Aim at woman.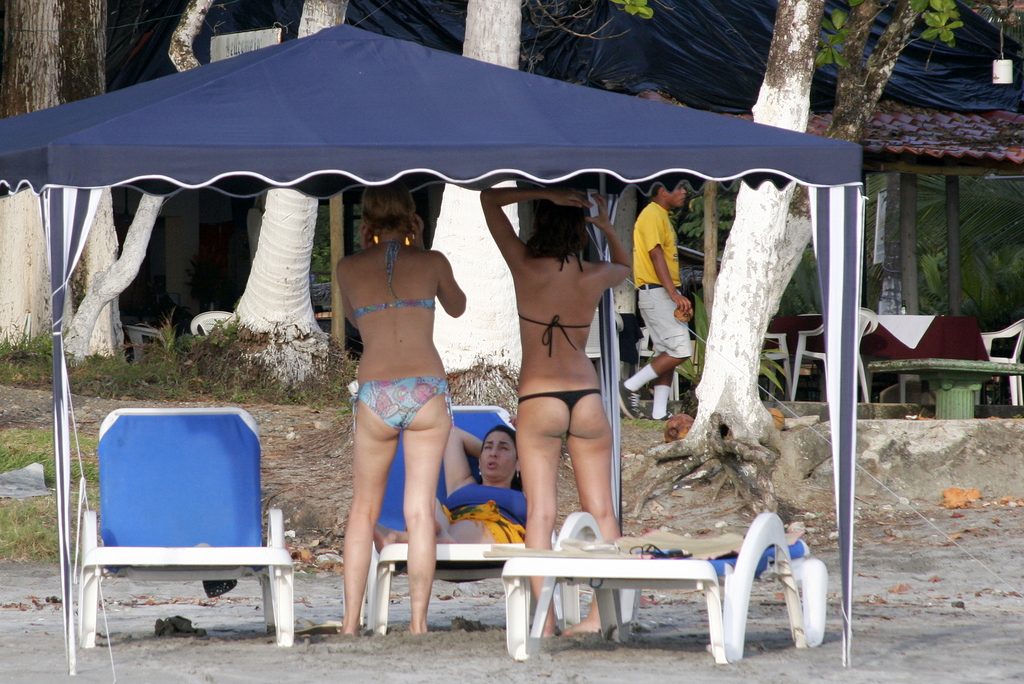
Aimed at locate(380, 421, 530, 551).
